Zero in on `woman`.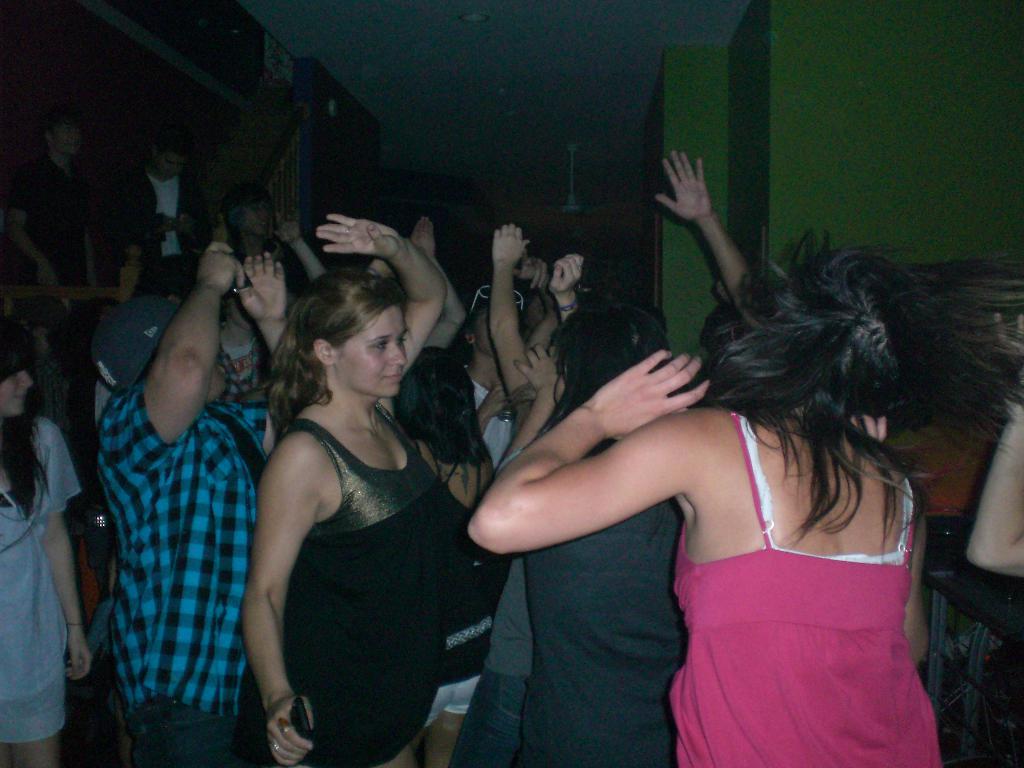
Zeroed in: 470 223 946 767.
